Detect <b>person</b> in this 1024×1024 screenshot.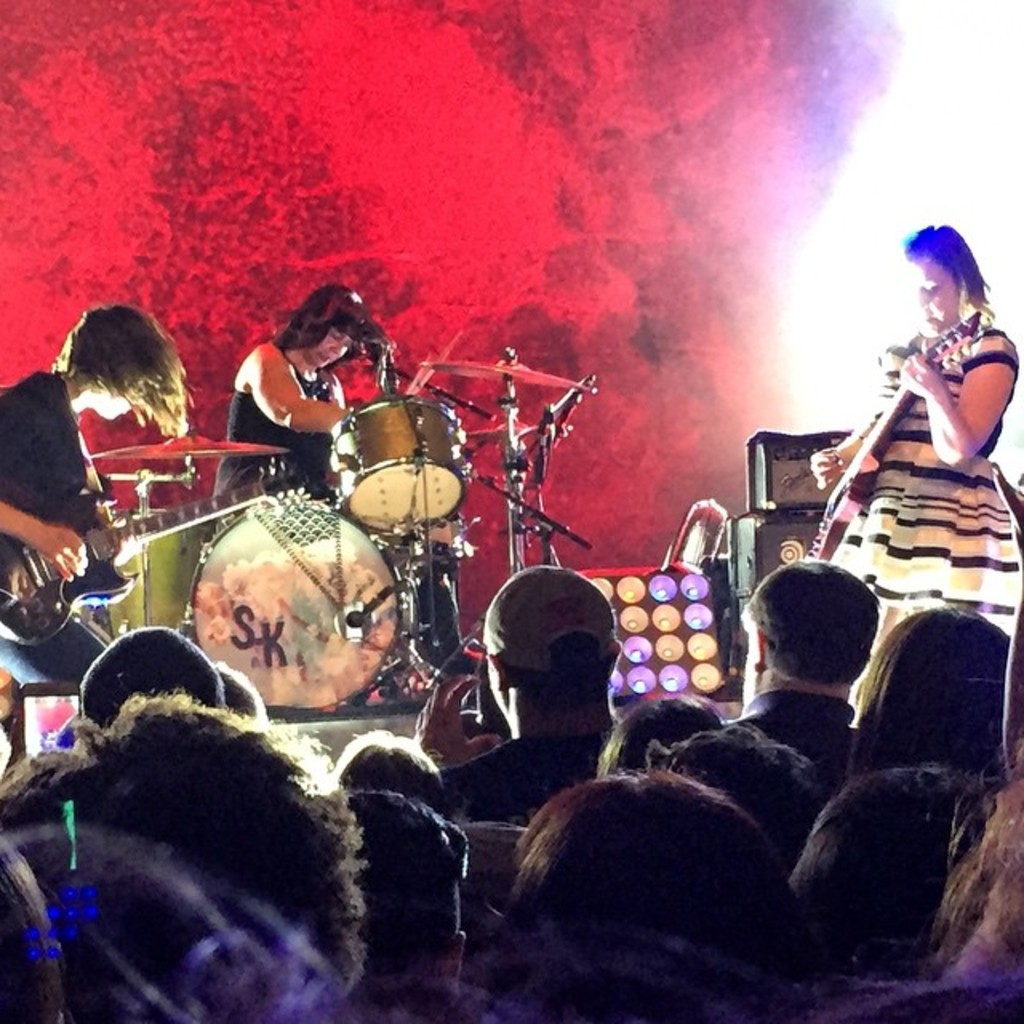
Detection: Rect(800, 211, 1022, 718).
